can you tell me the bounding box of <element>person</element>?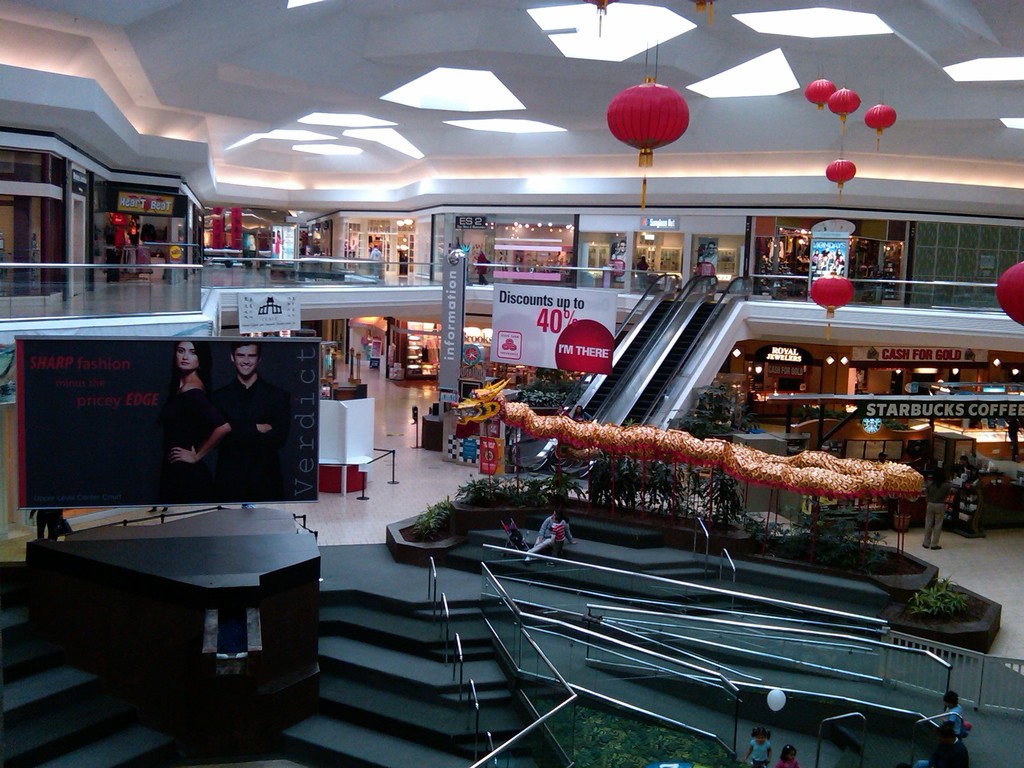
x1=935 y1=689 x2=961 y2=736.
